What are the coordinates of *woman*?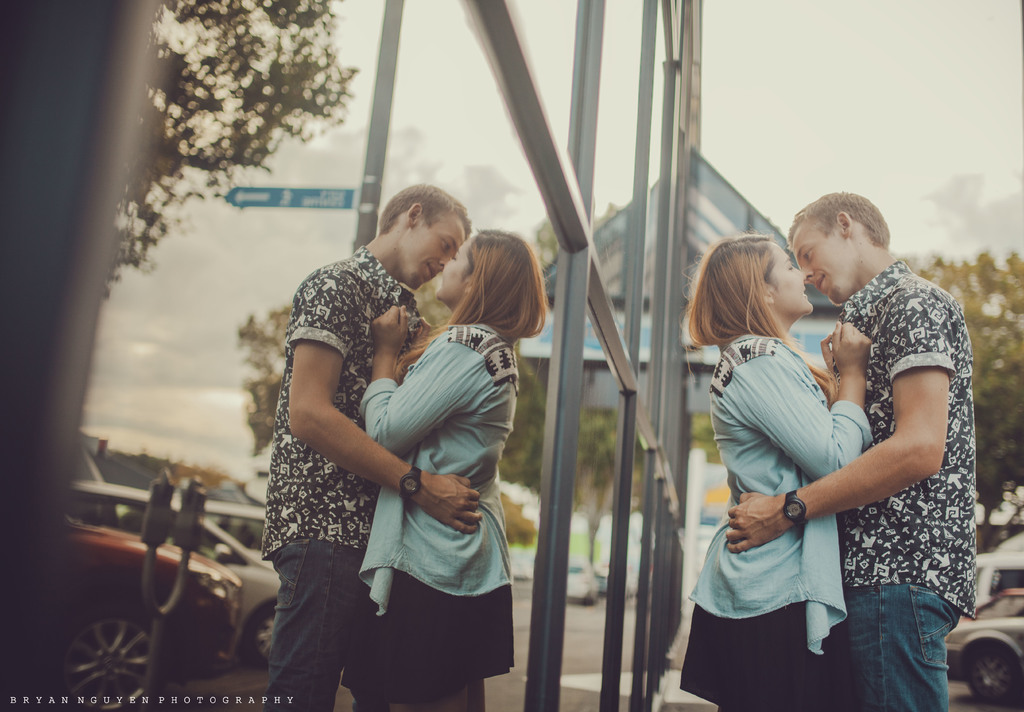
682/229/892/711.
